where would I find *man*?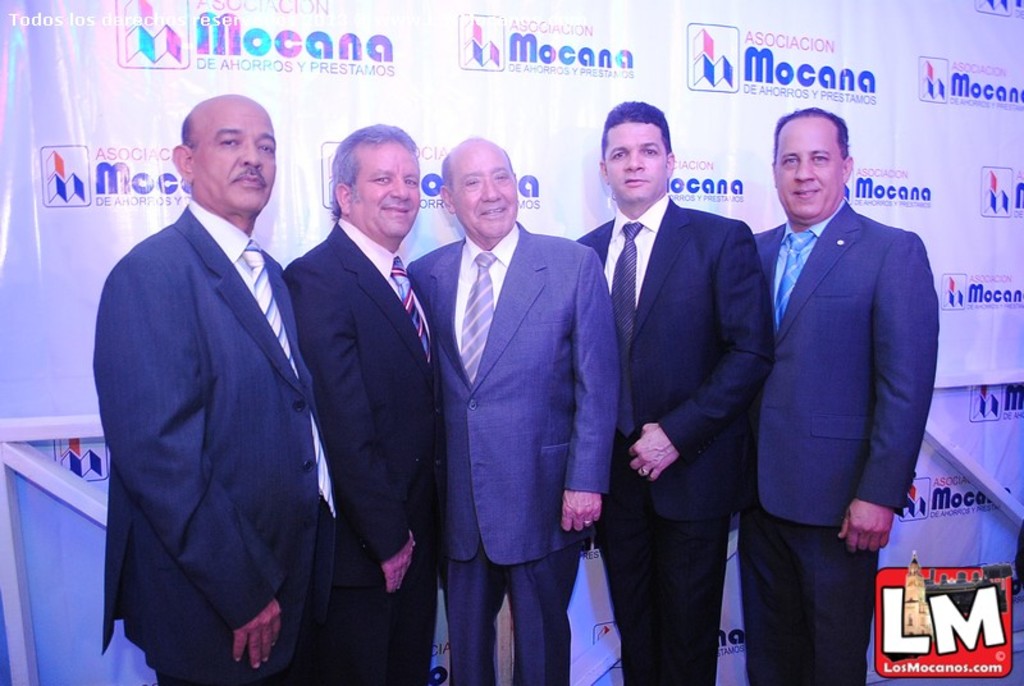
At select_region(278, 123, 443, 685).
